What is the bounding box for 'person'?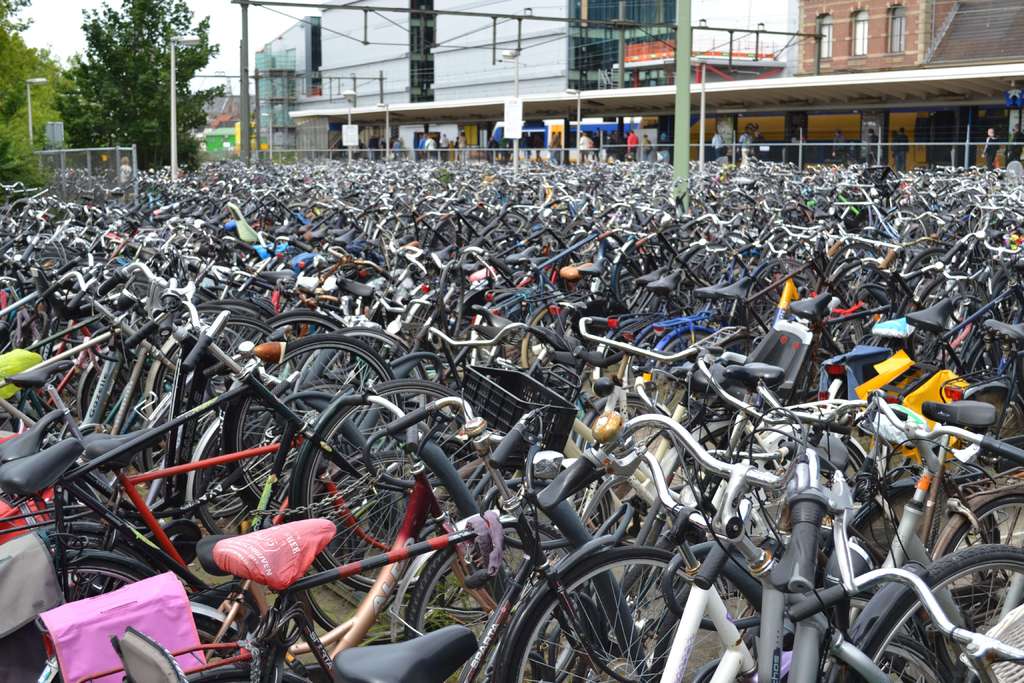
737 126 751 165.
